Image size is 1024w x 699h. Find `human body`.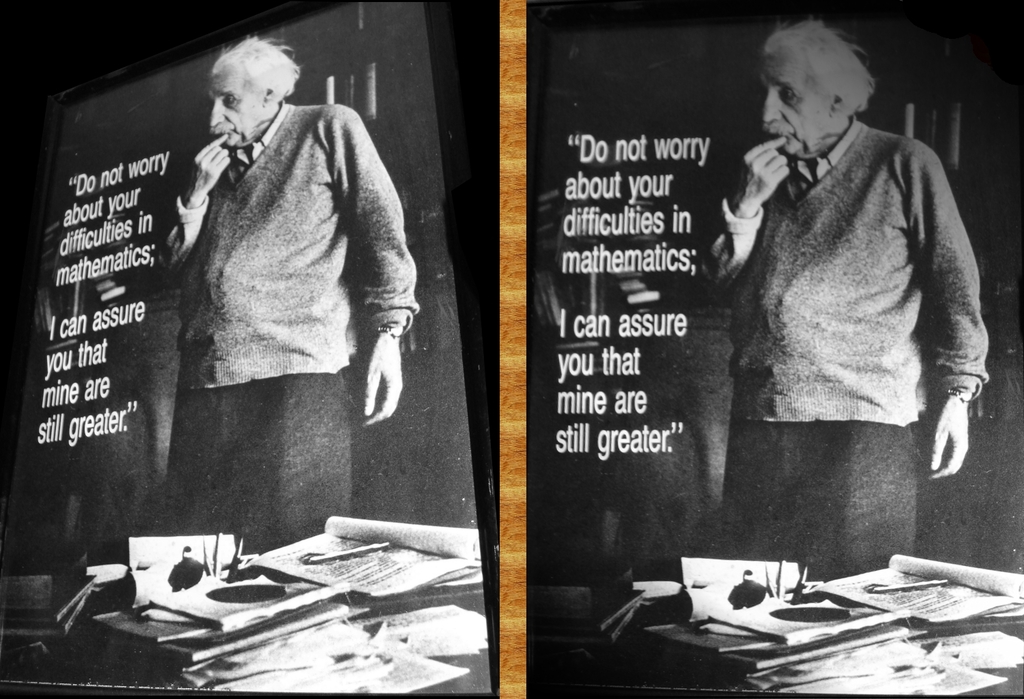
689/14/989/605.
